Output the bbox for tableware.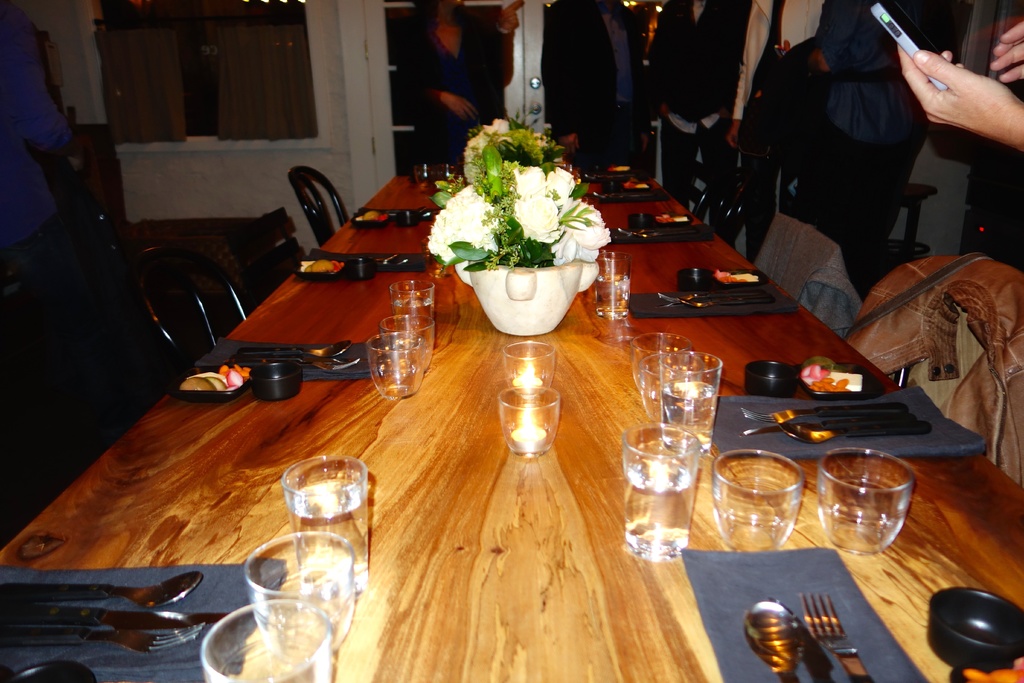
[left=391, top=279, right=433, bottom=316].
